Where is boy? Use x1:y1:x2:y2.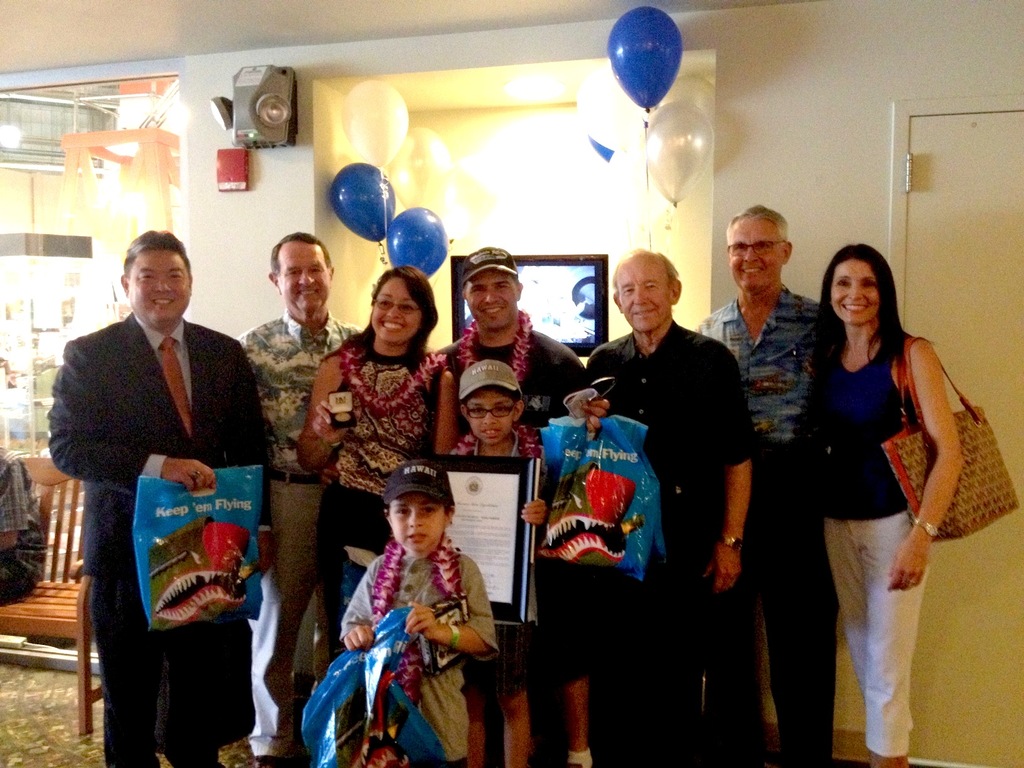
326:479:492:742.
